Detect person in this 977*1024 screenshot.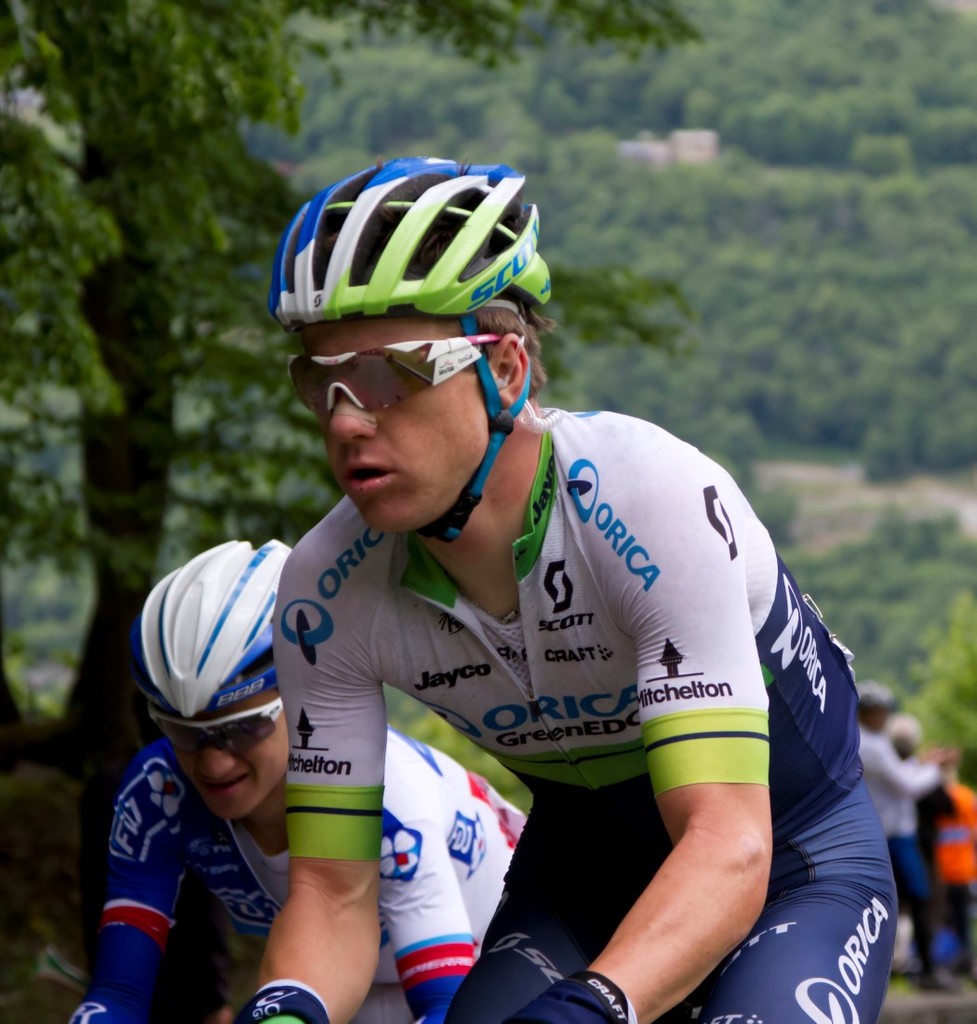
Detection: x1=222, y1=155, x2=910, y2=1023.
